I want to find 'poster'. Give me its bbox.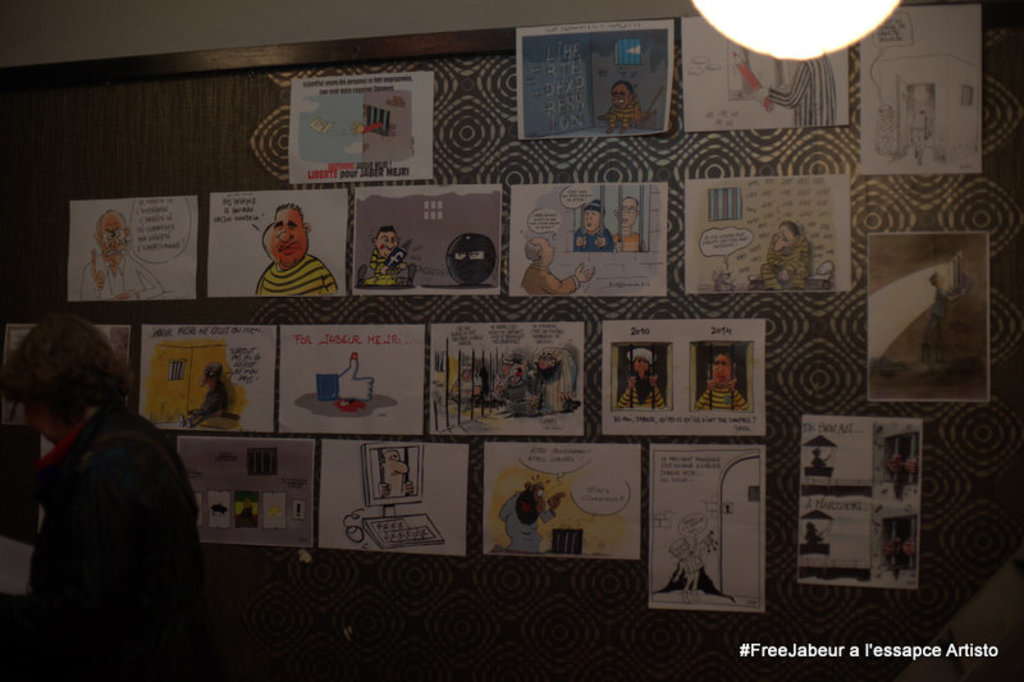
[x1=483, y1=443, x2=641, y2=558].
